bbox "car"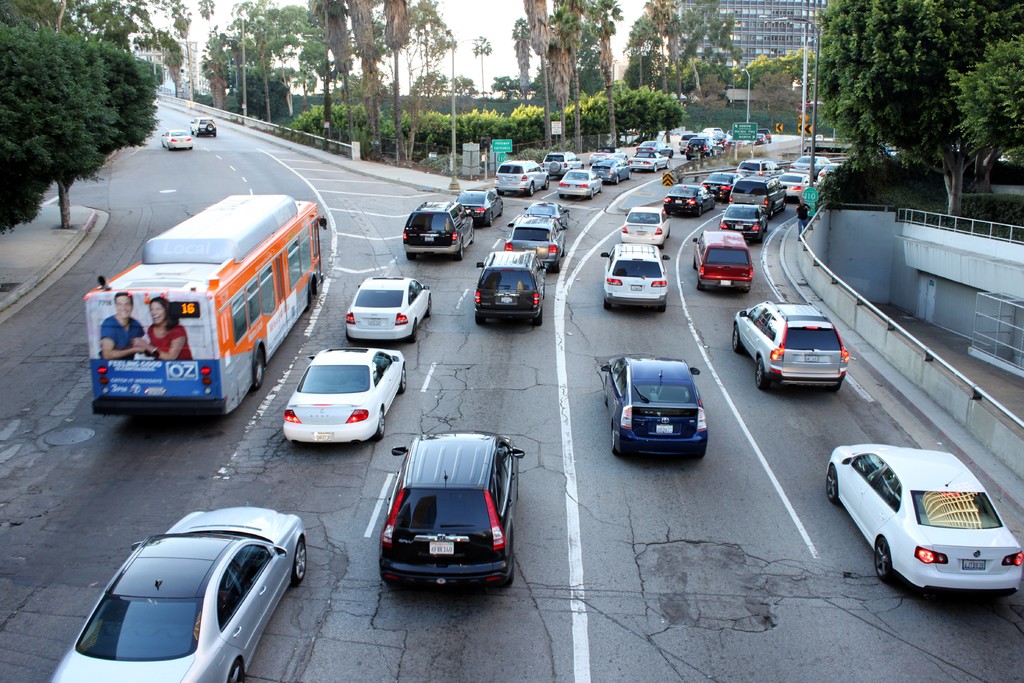
l=161, t=128, r=194, b=152
